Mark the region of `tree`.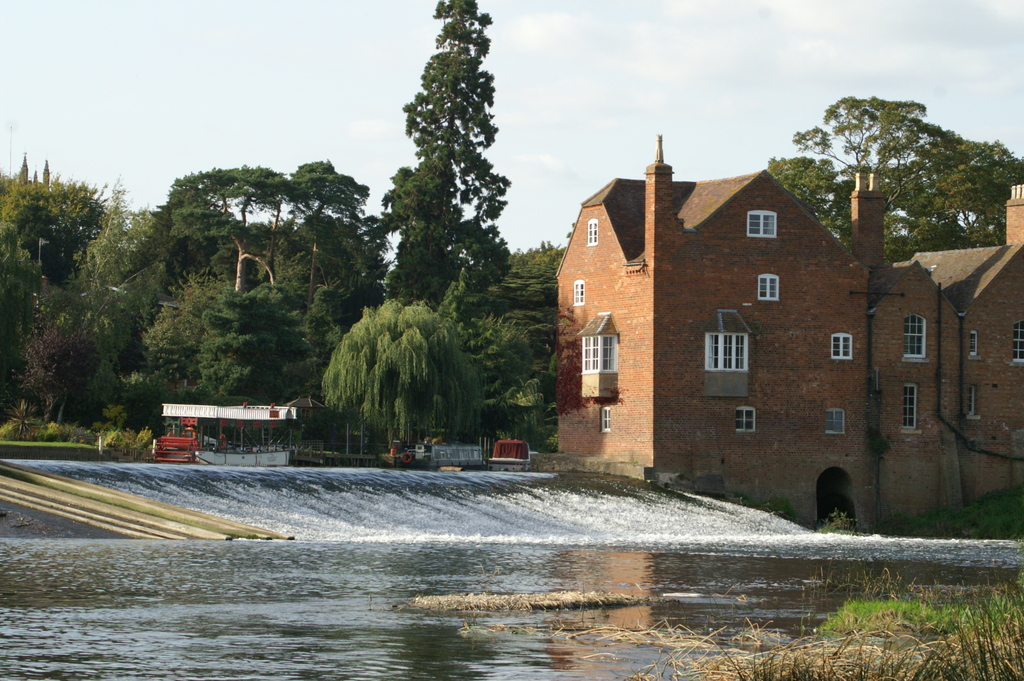
Region: detection(767, 88, 1023, 261).
